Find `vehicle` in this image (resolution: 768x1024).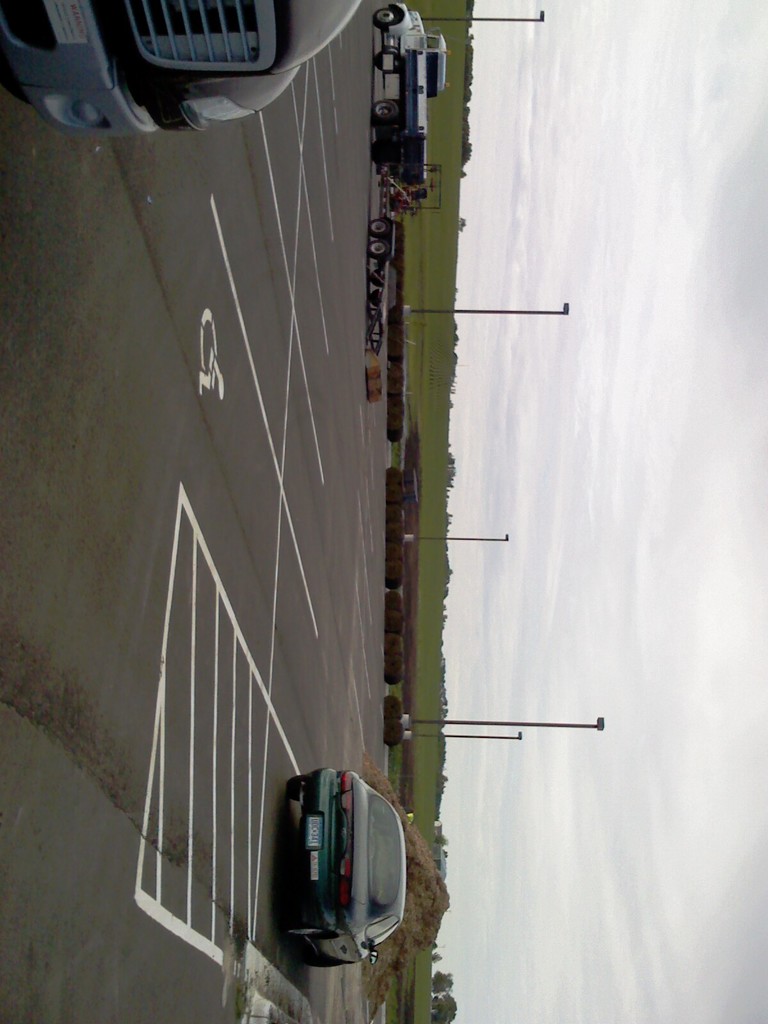
crop(382, 698, 413, 751).
